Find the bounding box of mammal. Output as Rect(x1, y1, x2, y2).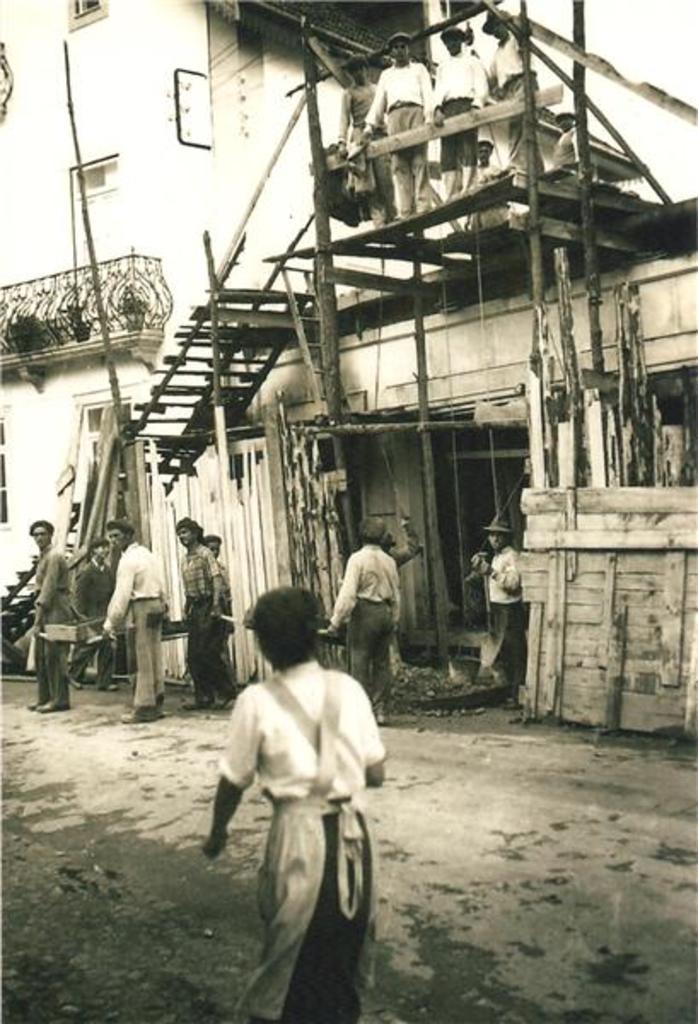
Rect(430, 22, 483, 198).
